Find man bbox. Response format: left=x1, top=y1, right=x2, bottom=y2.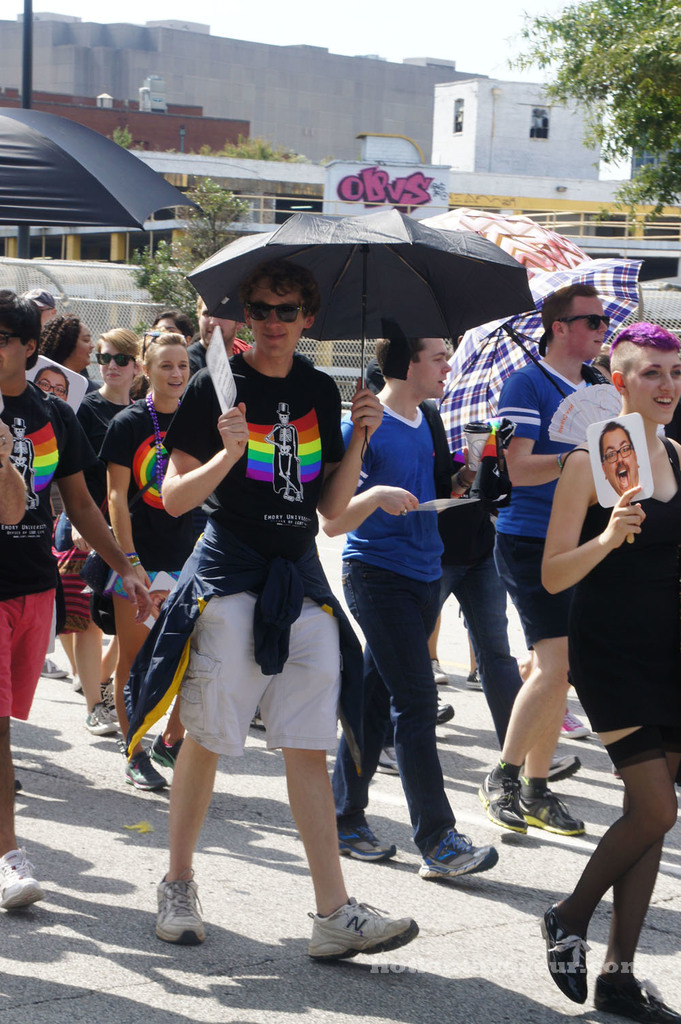
left=143, top=243, right=419, bottom=933.
